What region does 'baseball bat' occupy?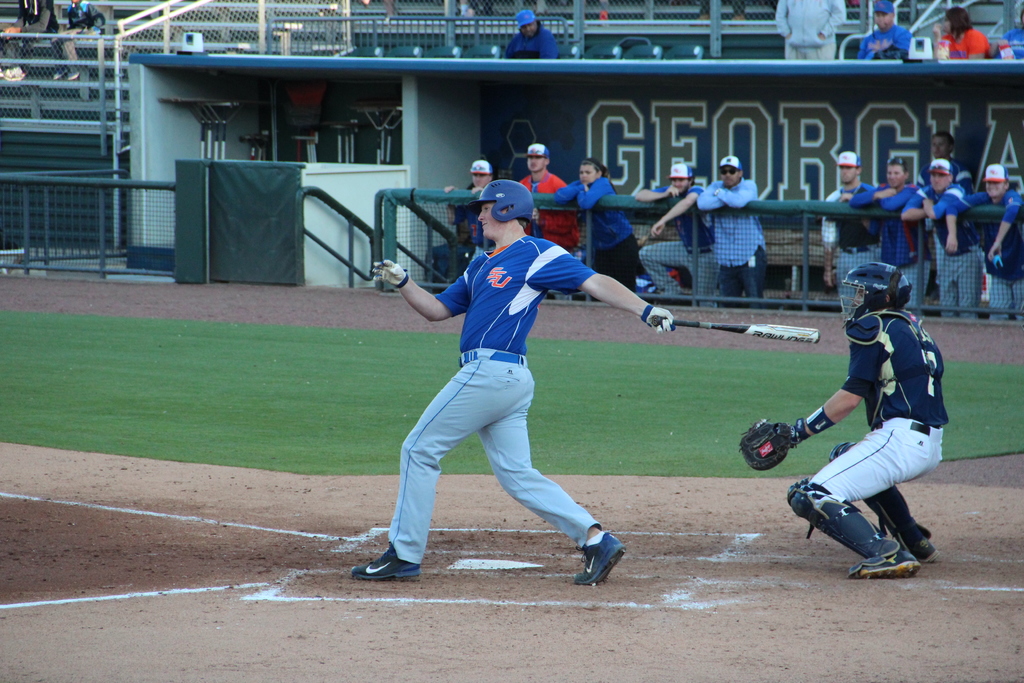
locate(648, 309, 820, 343).
